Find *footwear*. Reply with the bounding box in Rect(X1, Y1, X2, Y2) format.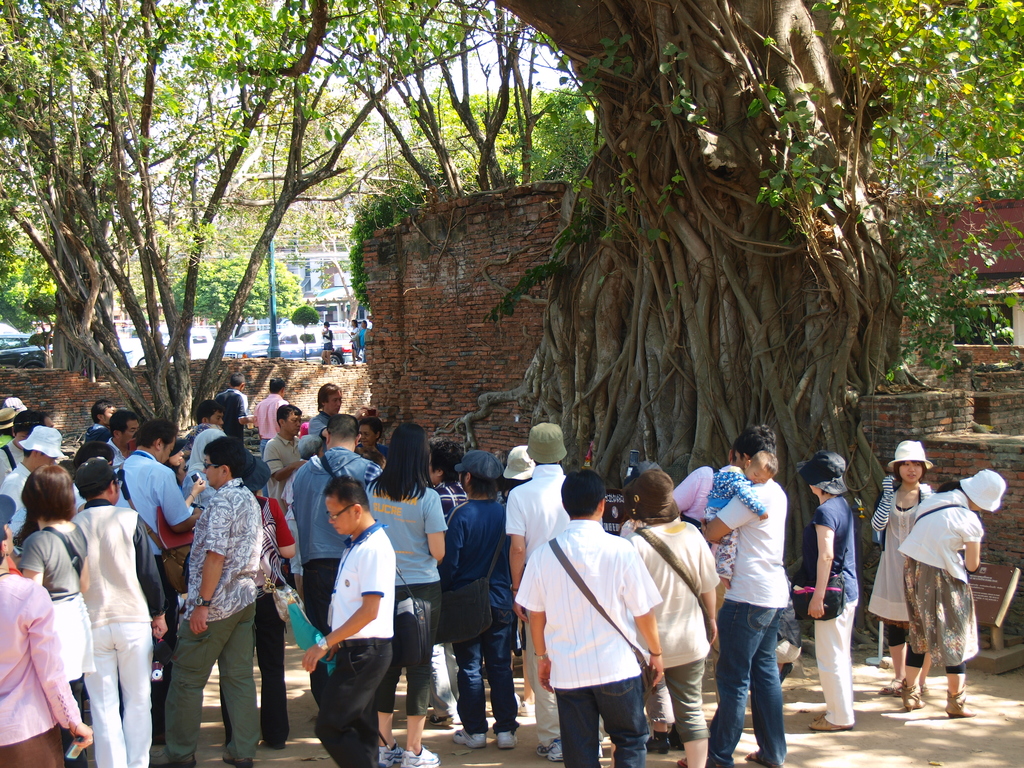
Rect(399, 750, 440, 767).
